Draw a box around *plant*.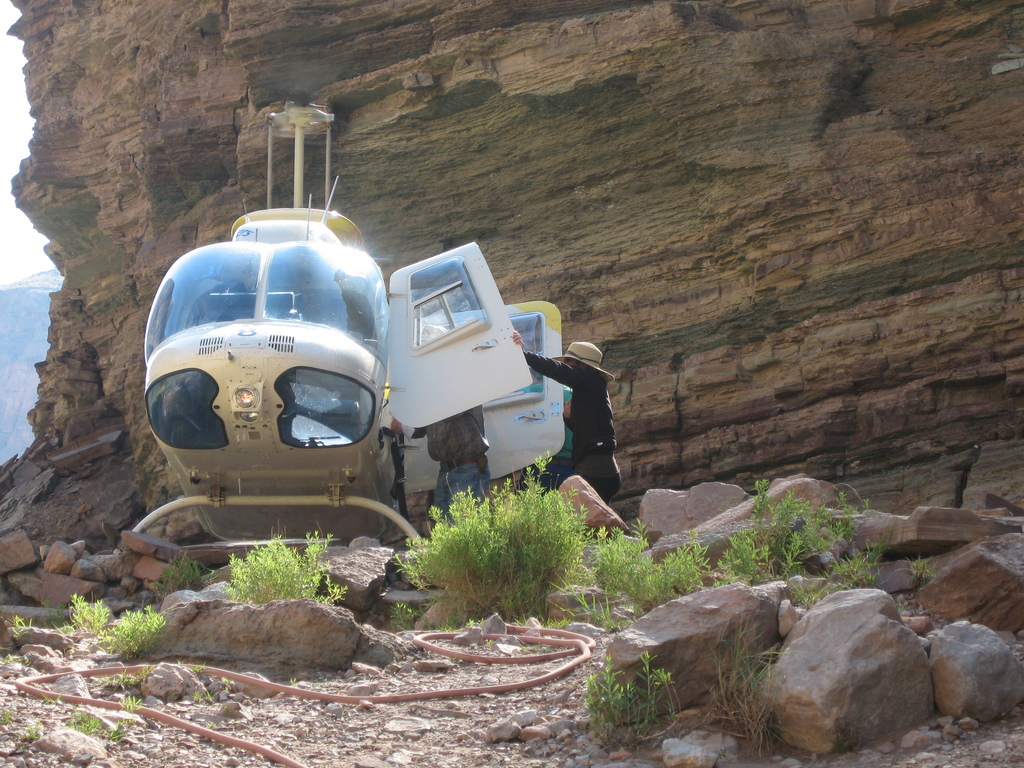
{"x1": 96, "y1": 664, "x2": 158, "y2": 691}.
